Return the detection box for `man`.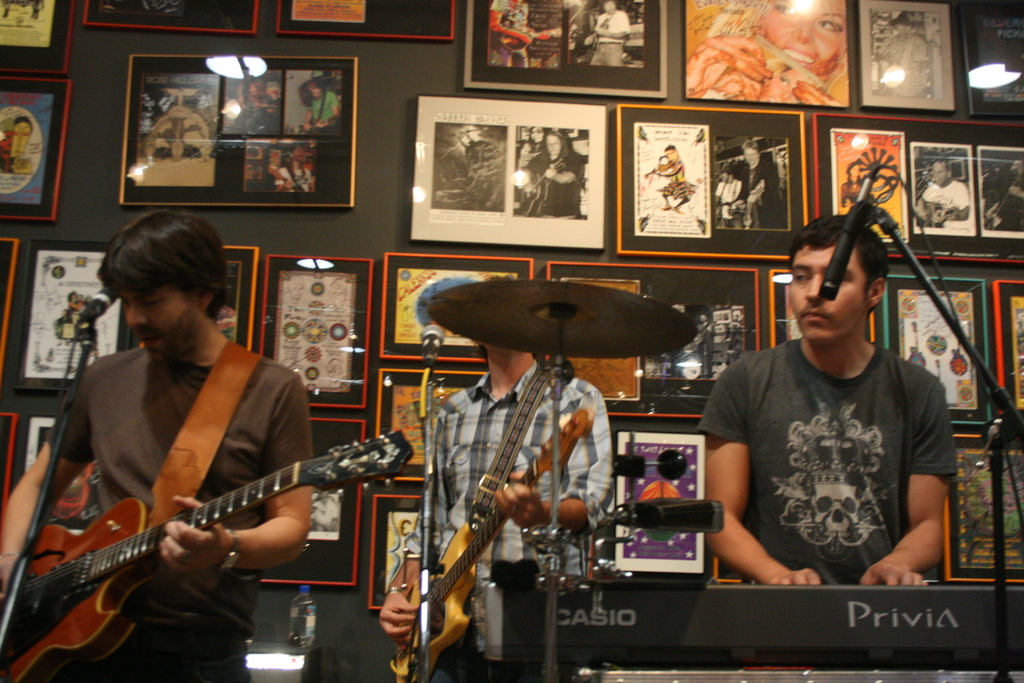
region(380, 346, 614, 682).
